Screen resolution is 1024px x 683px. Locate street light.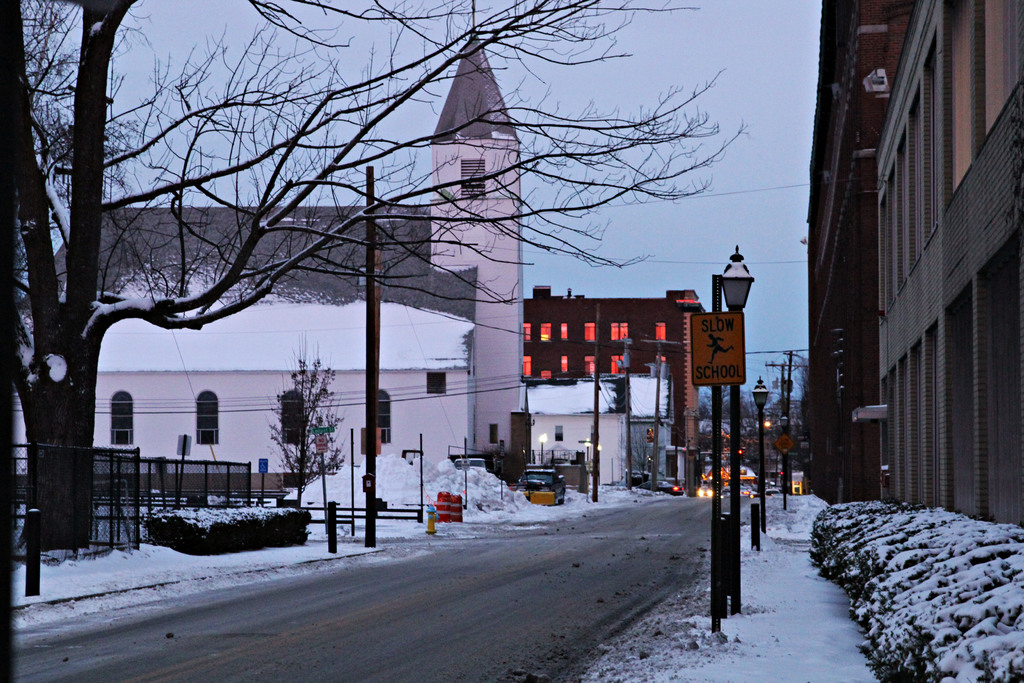
box=[776, 415, 788, 509].
